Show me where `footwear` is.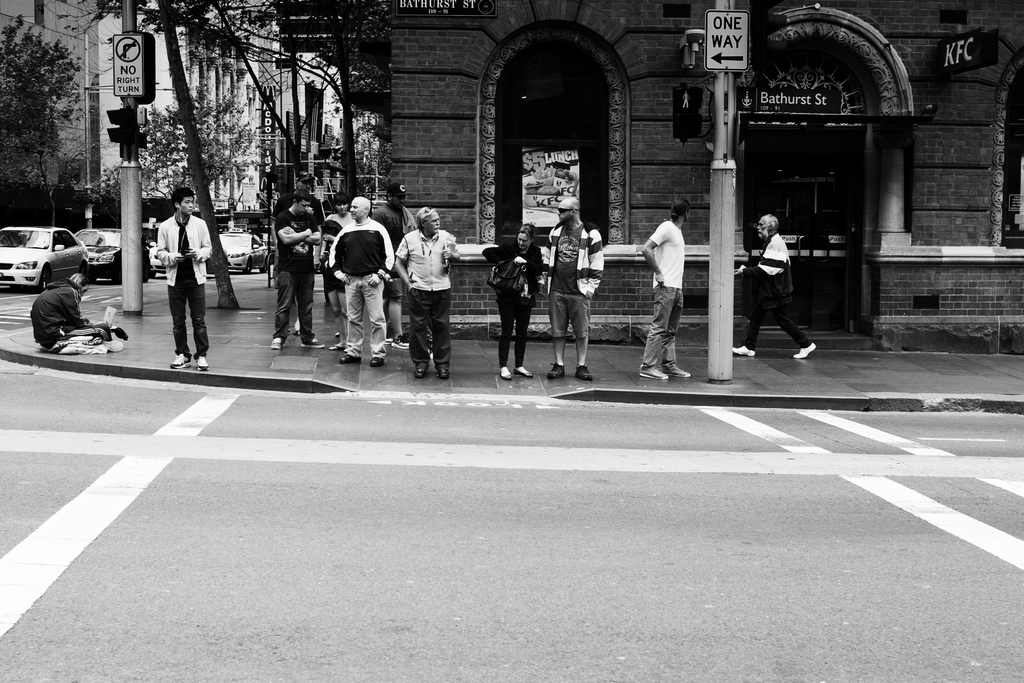
`footwear` is at bbox=(730, 339, 753, 360).
